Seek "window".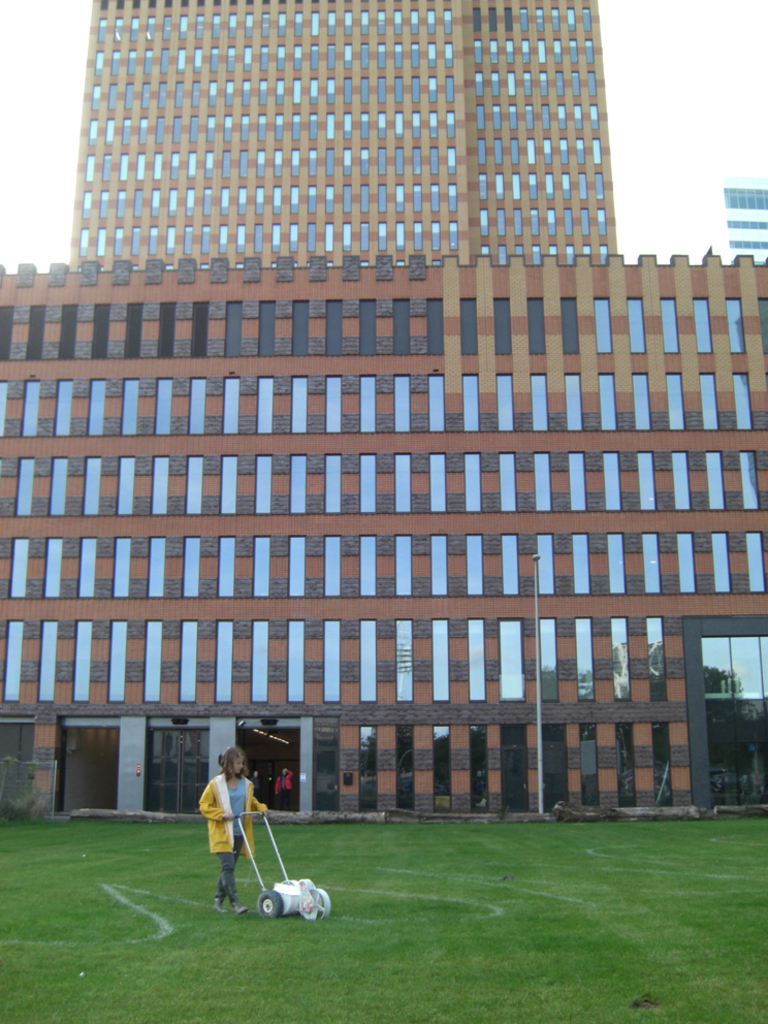
25,306,41,357.
